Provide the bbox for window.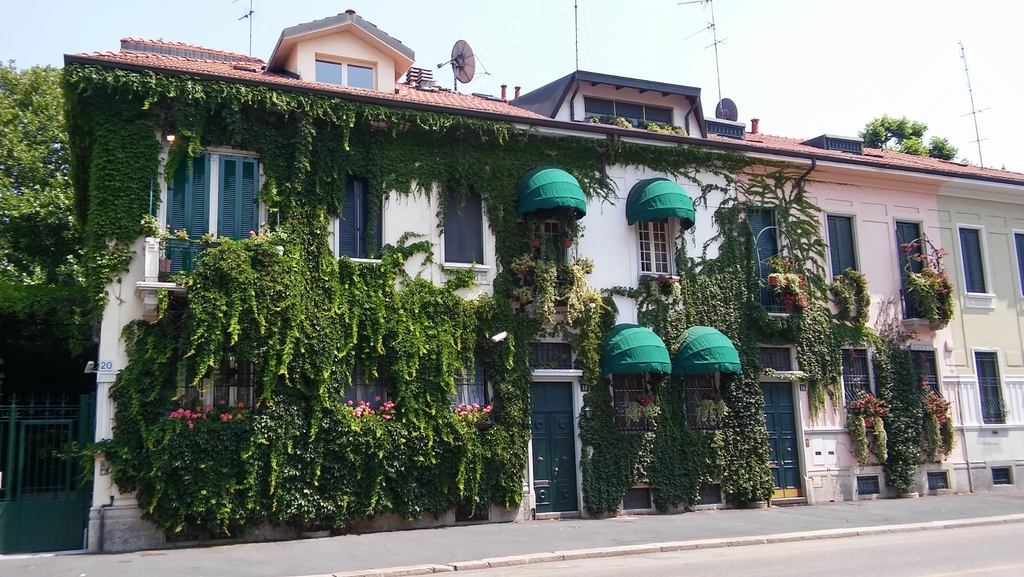
[928,464,954,493].
